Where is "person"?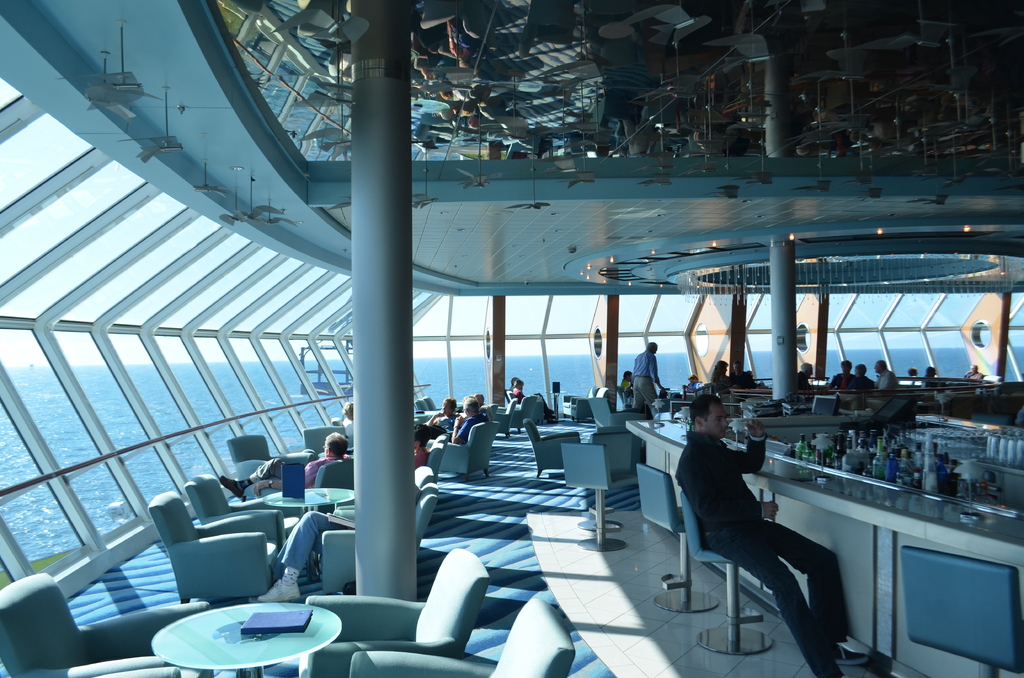
714, 361, 733, 392.
